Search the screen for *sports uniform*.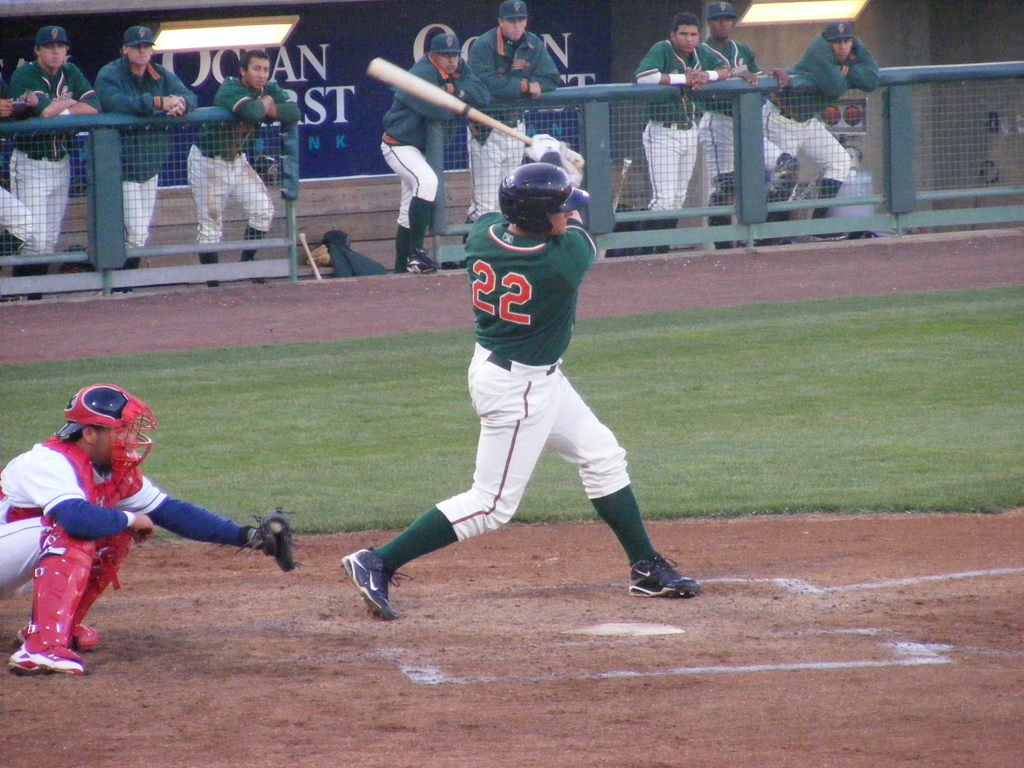
Found at x1=703 y1=18 x2=783 y2=221.
